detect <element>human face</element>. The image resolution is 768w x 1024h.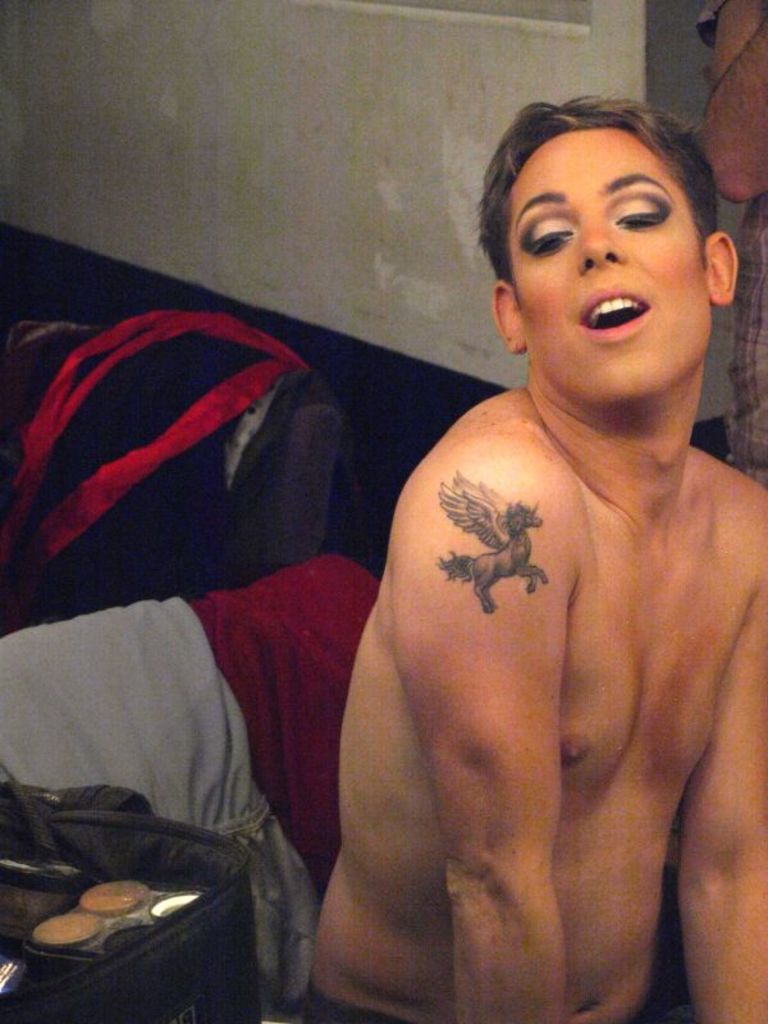
select_region(511, 134, 712, 411).
